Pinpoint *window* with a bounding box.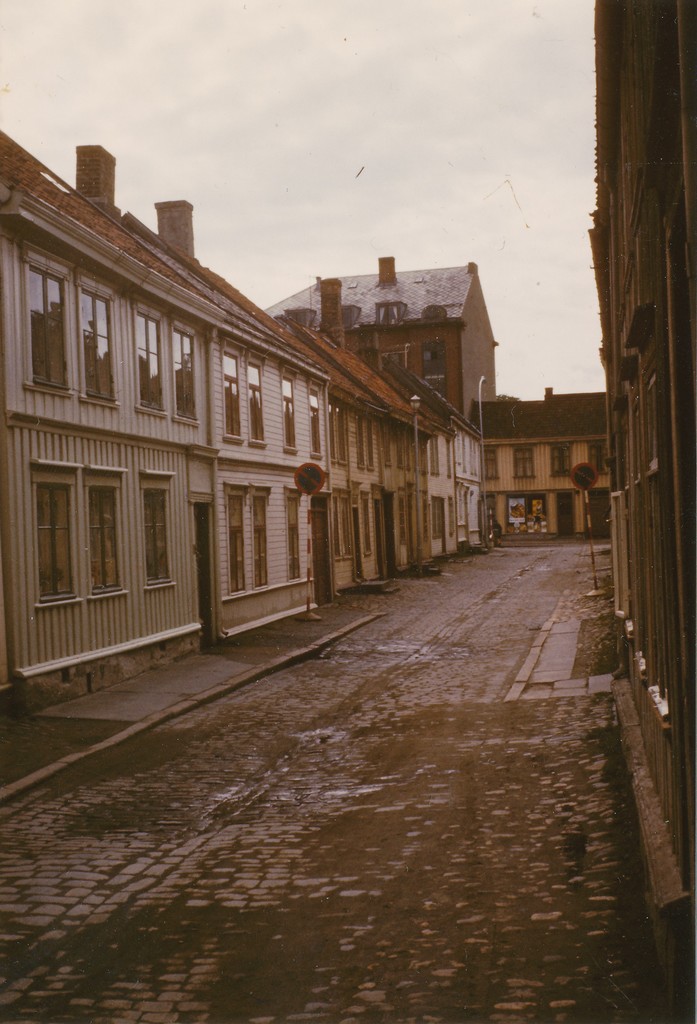
pyautogui.locateOnScreen(483, 445, 499, 480).
